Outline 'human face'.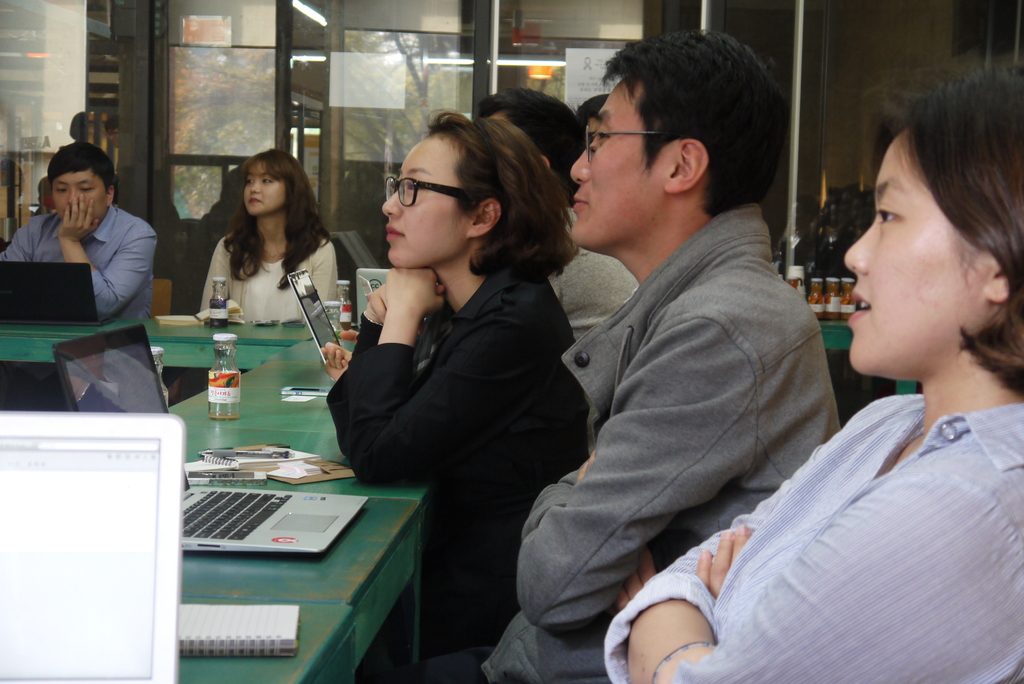
Outline: 845:132:982:370.
